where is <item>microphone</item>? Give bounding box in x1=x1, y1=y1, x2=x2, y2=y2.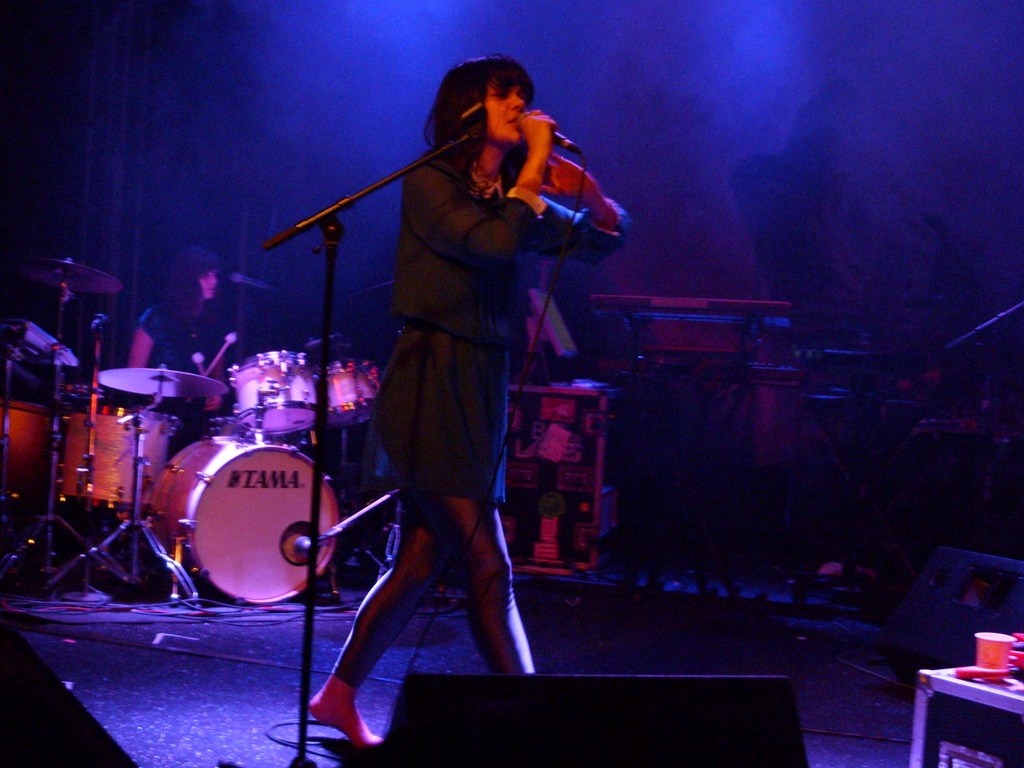
x1=190, y1=352, x2=216, y2=375.
